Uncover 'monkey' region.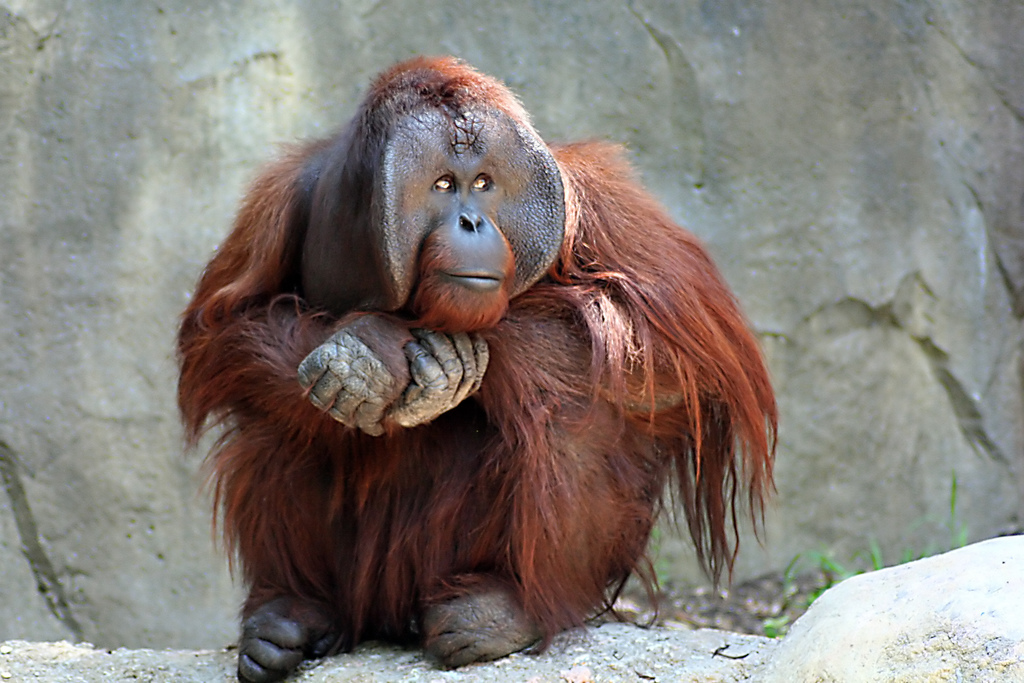
Uncovered: <box>150,53,813,682</box>.
